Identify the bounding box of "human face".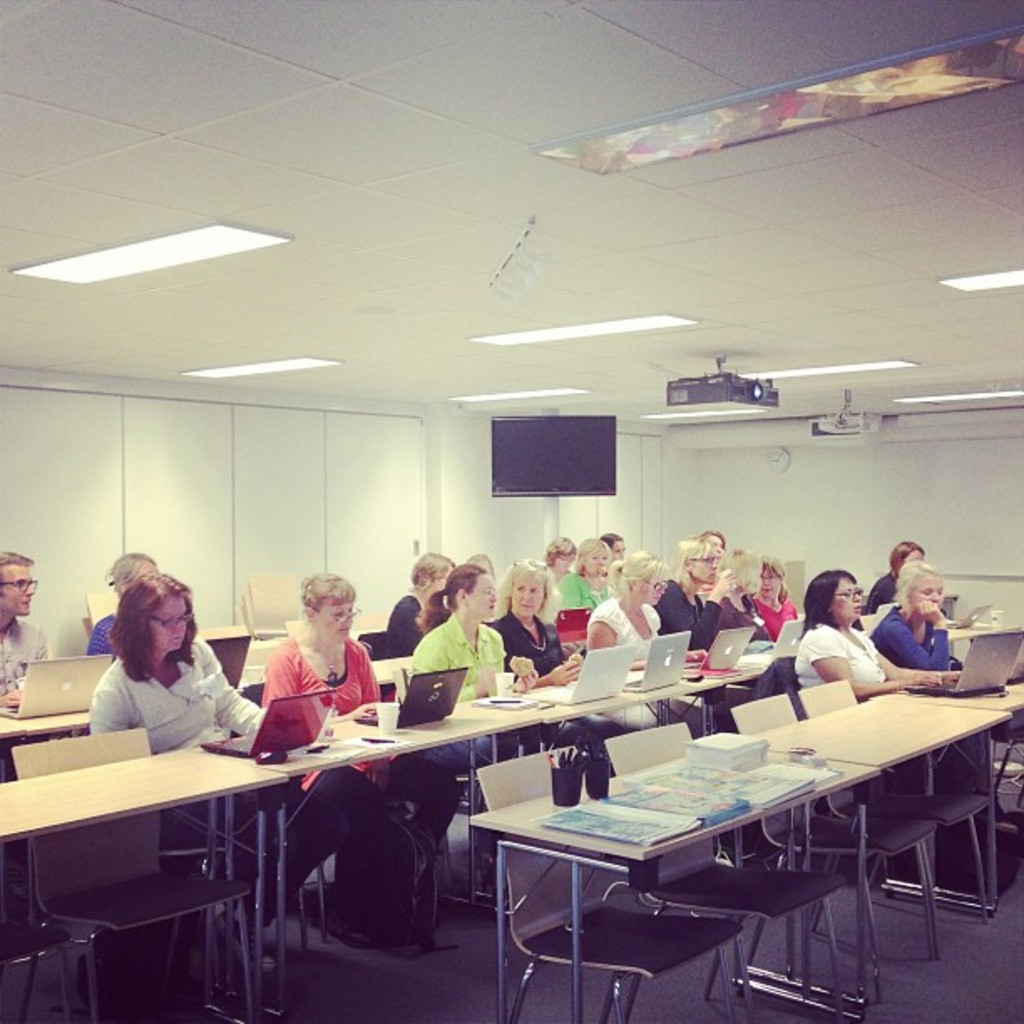
x1=127, y1=559, x2=157, y2=581.
